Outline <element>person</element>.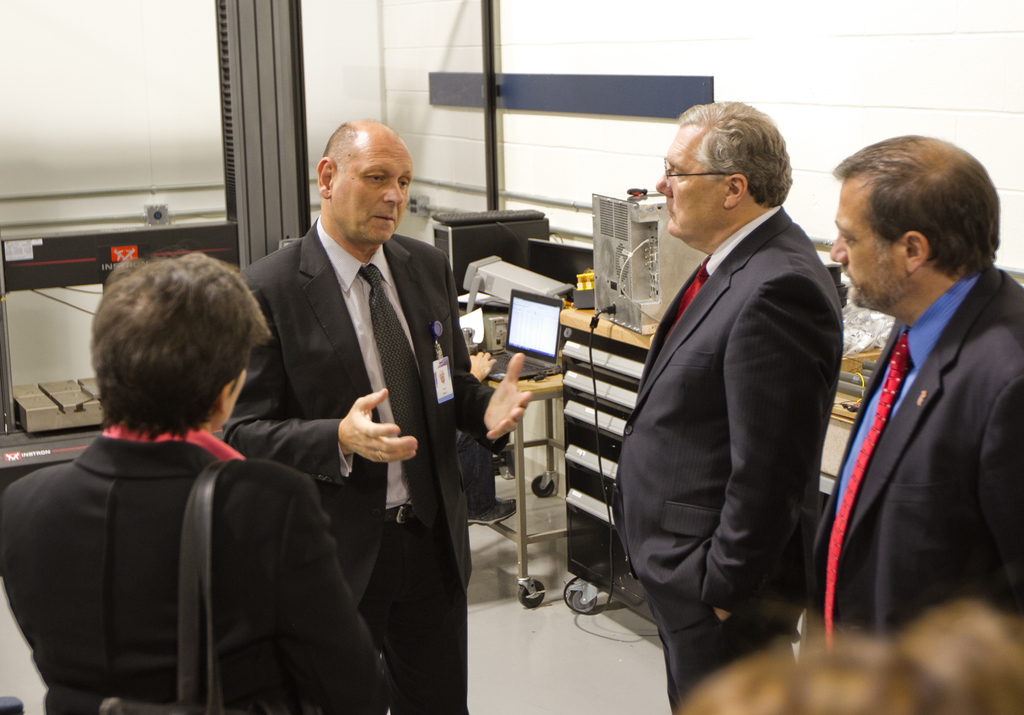
Outline: [0,247,400,714].
